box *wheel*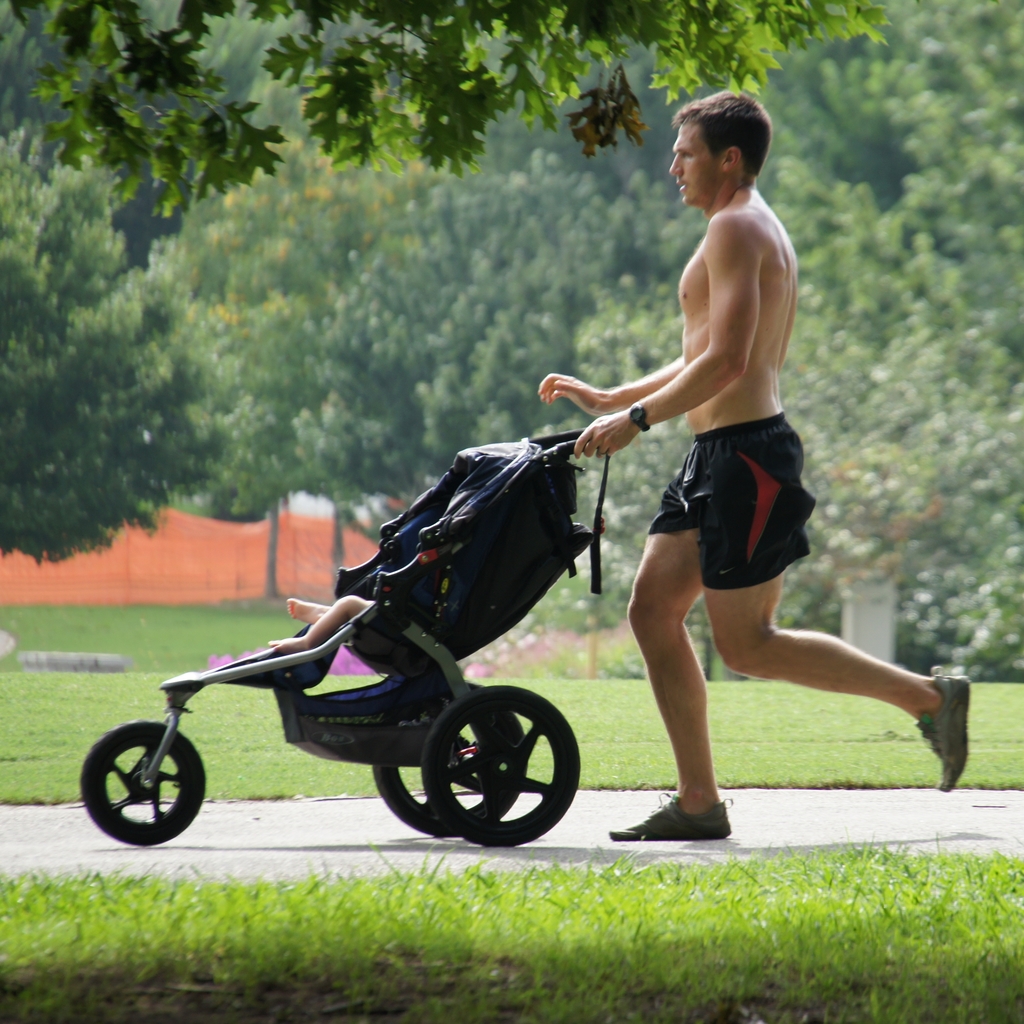
rect(79, 734, 197, 854)
